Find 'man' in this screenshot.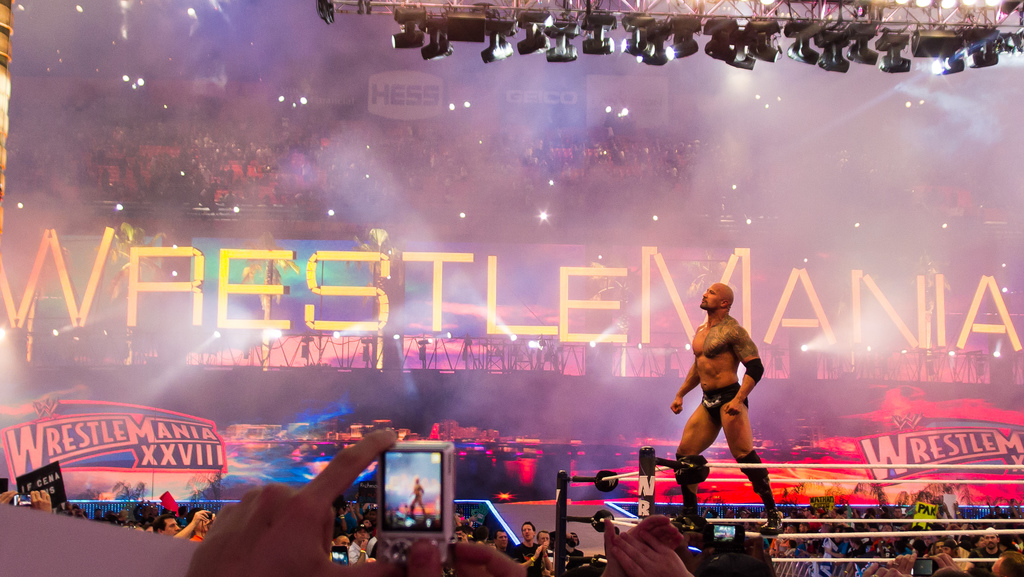
The bounding box for 'man' is locate(410, 476, 429, 523).
